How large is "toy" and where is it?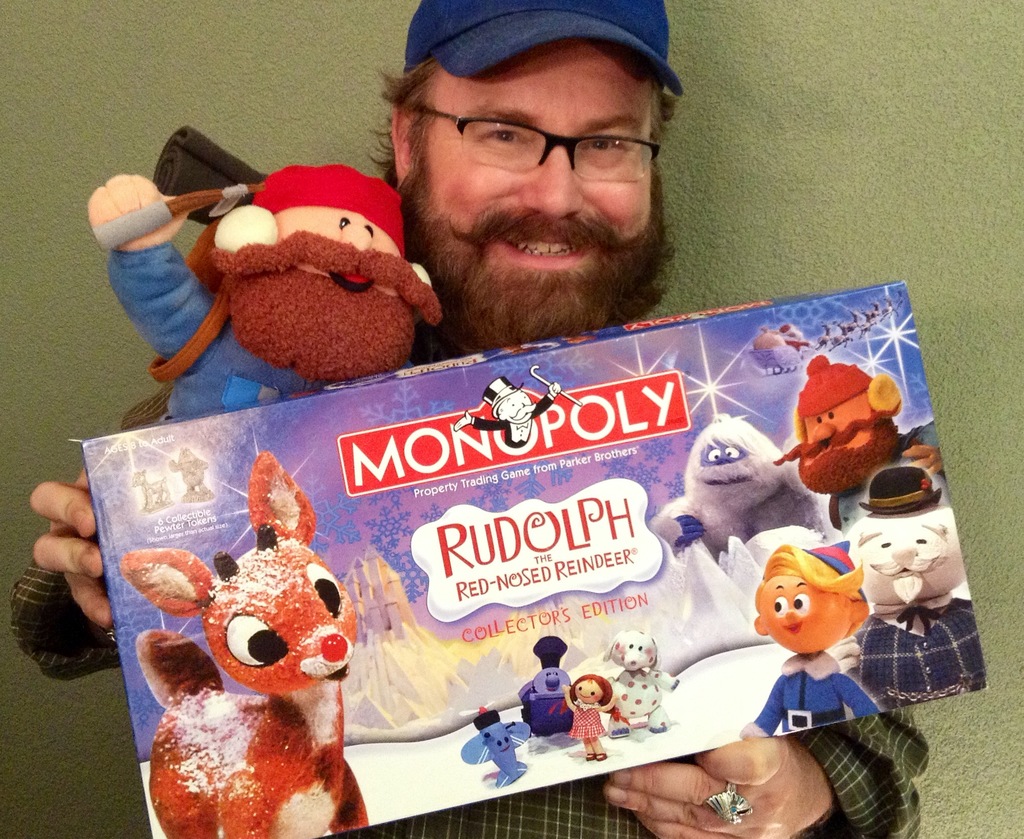
Bounding box: Rect(76, 147, 448, 427).
